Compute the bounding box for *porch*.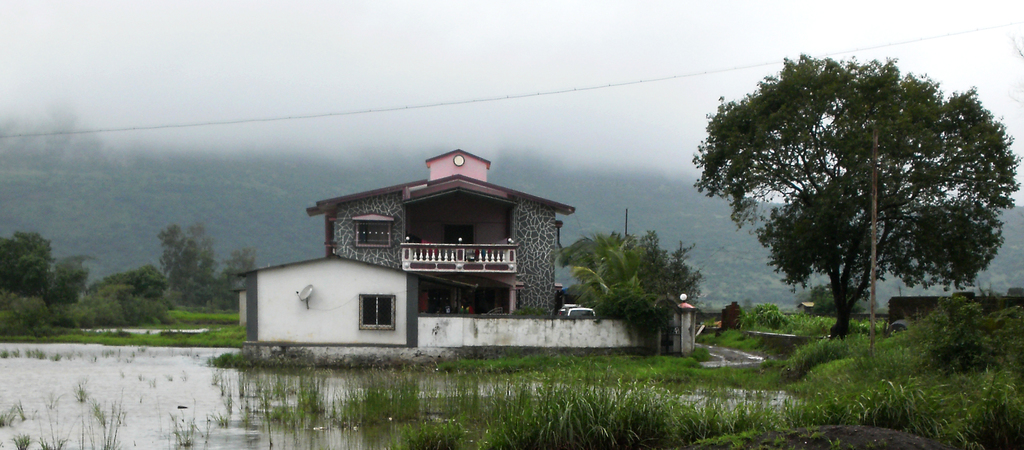
398/241/521/271.
